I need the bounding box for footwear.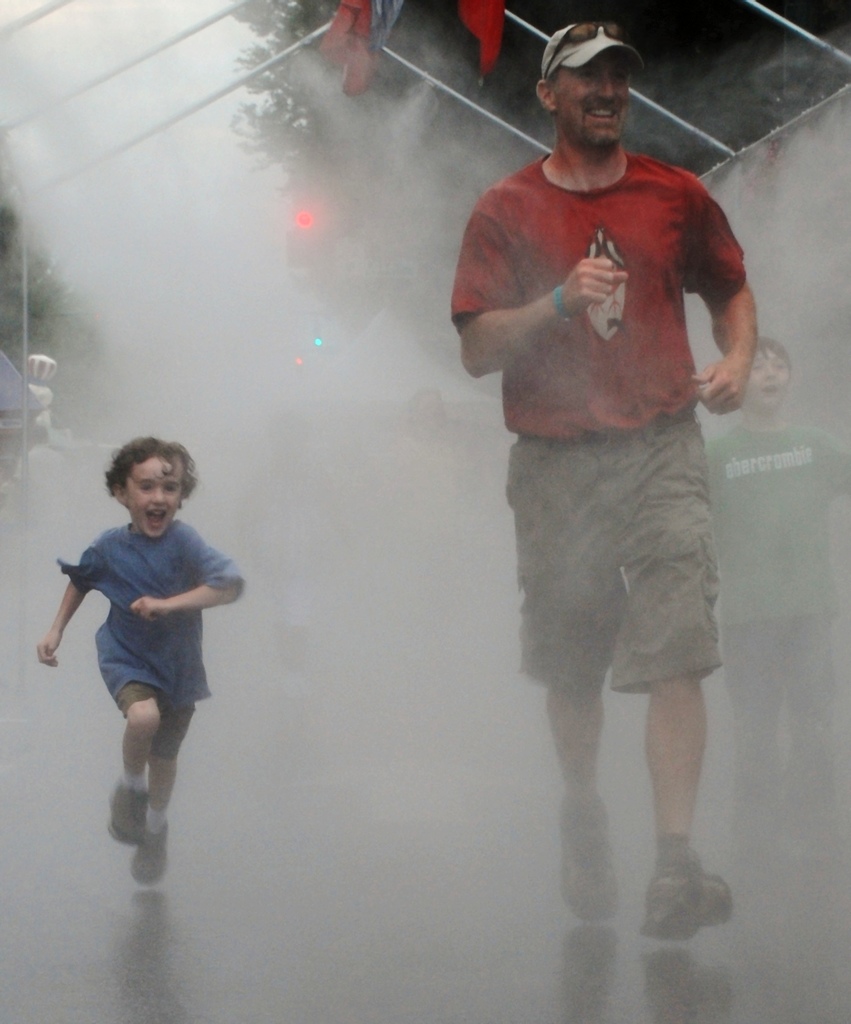
Here it is: pyautogui.locateOnScreen(133, 826, 169, 886).
